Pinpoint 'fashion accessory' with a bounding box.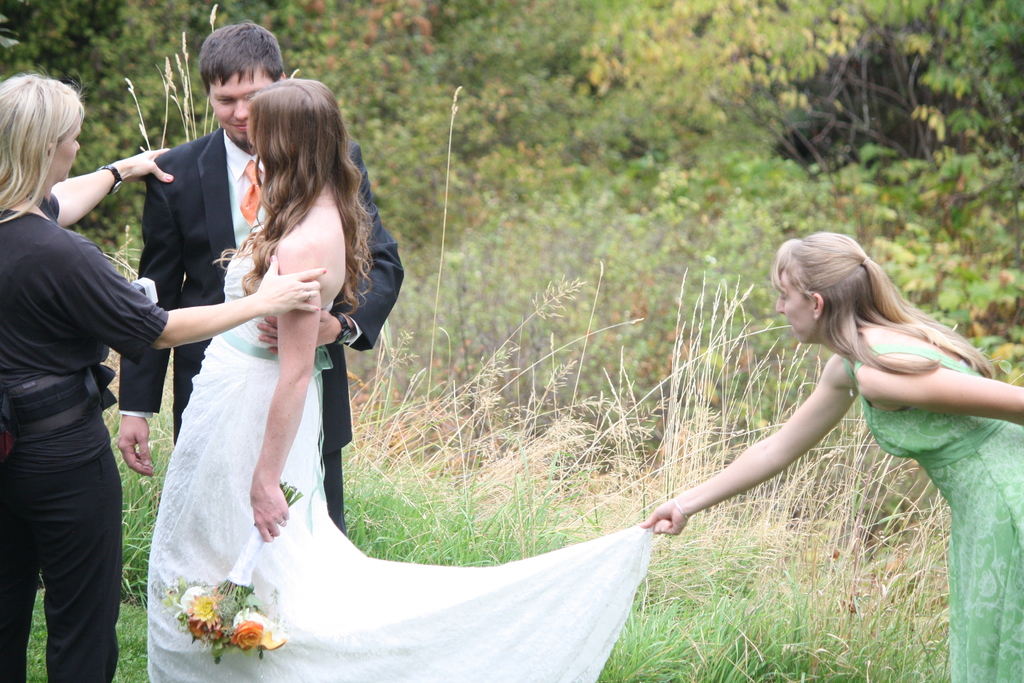
BBox(850, 378, 854, 397).
